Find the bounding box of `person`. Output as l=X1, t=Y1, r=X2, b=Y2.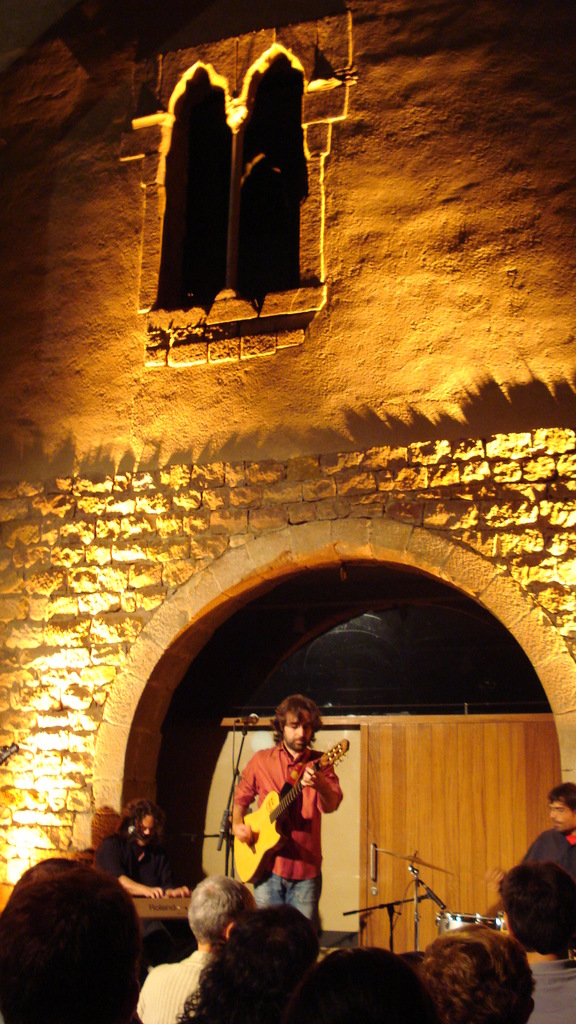
l=180, t=904, r=320, b=1023.
